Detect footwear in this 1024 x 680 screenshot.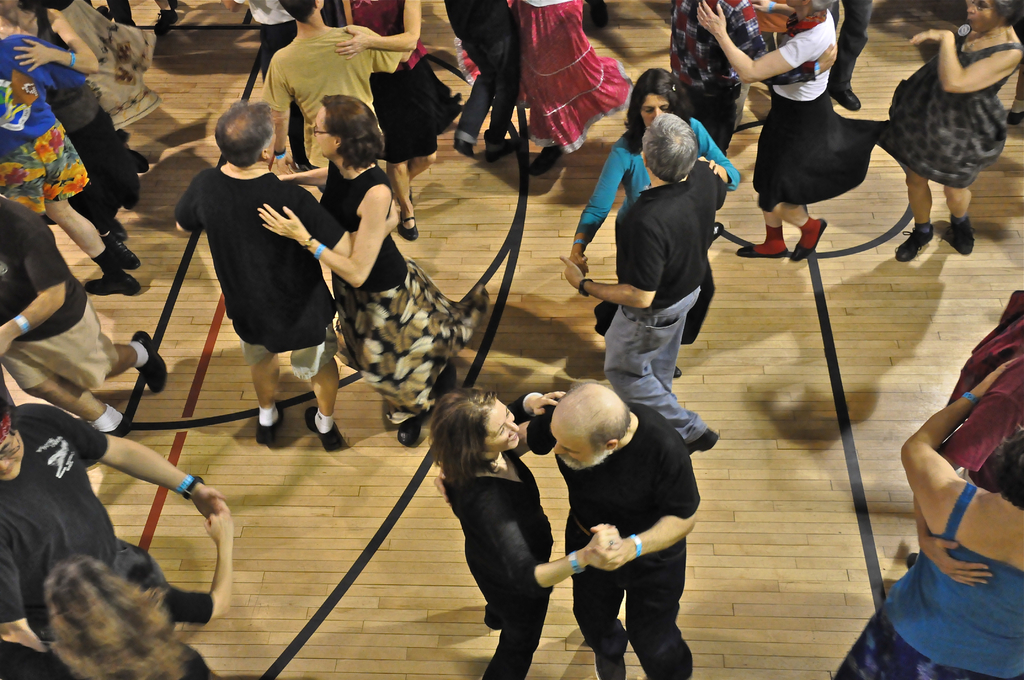
Detection: locate(455, 140, 475, 156).
